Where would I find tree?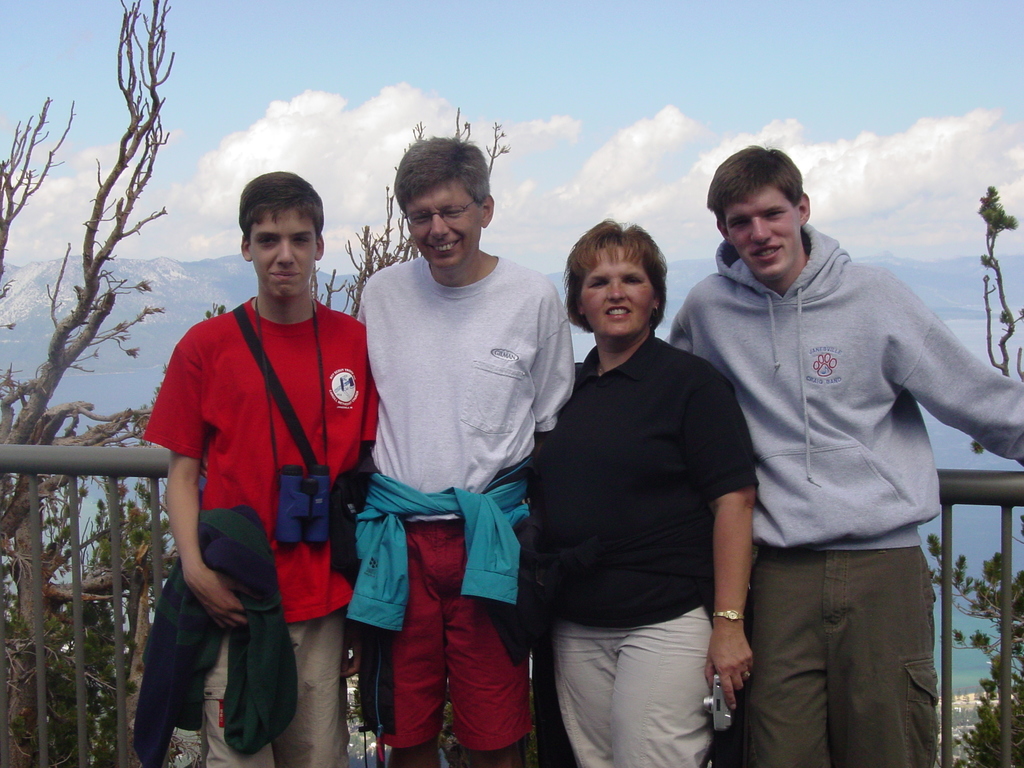
At locate(922, 179, 1023, 767).
